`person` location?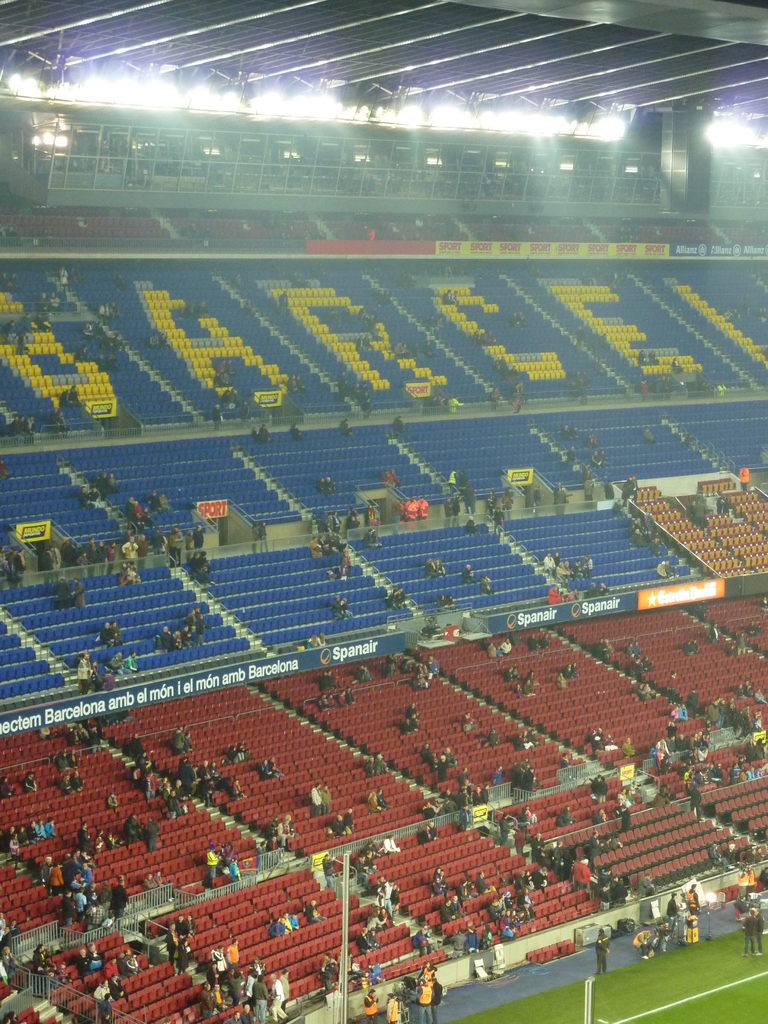
box=[108, 874, 127, 918]
